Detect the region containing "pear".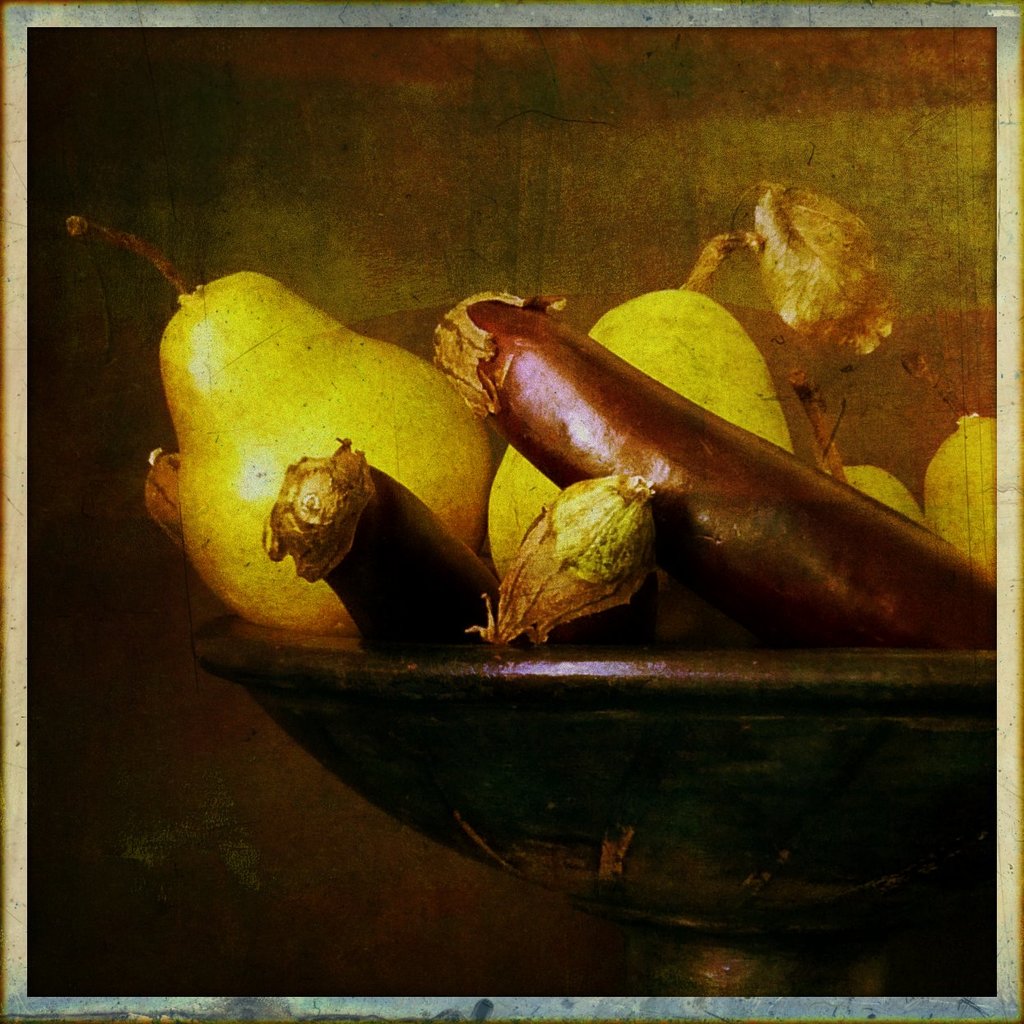
[485,231,799,578].
